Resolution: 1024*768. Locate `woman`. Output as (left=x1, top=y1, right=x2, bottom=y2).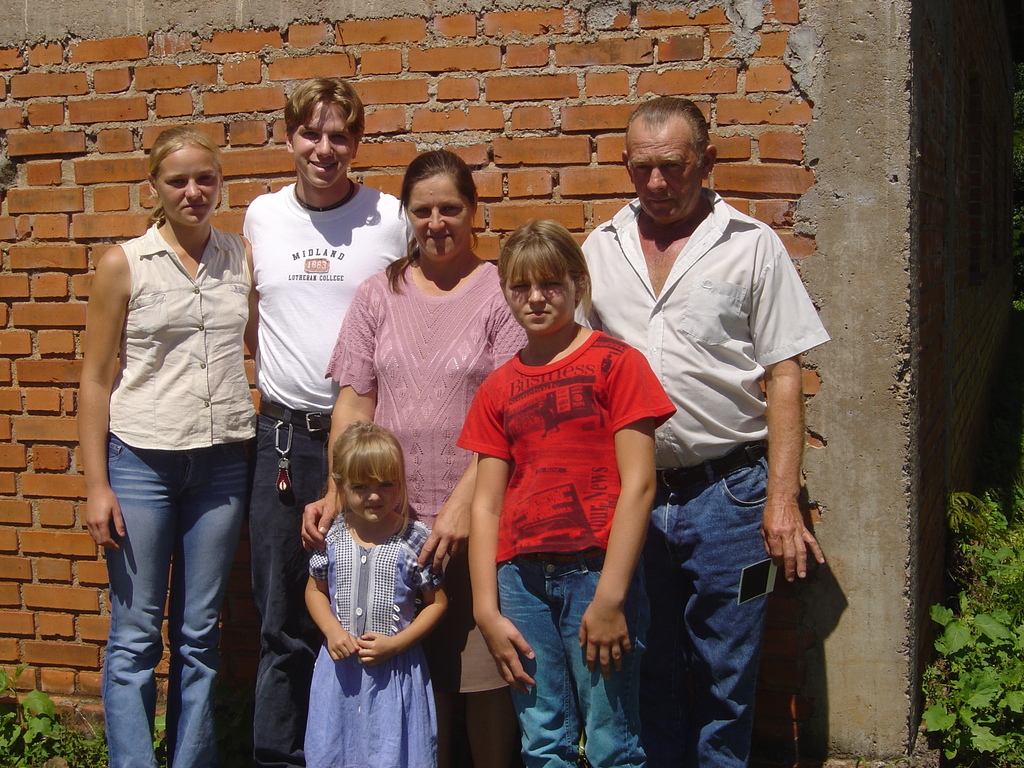
(left=297, top=143, right=523, bottom=767).
